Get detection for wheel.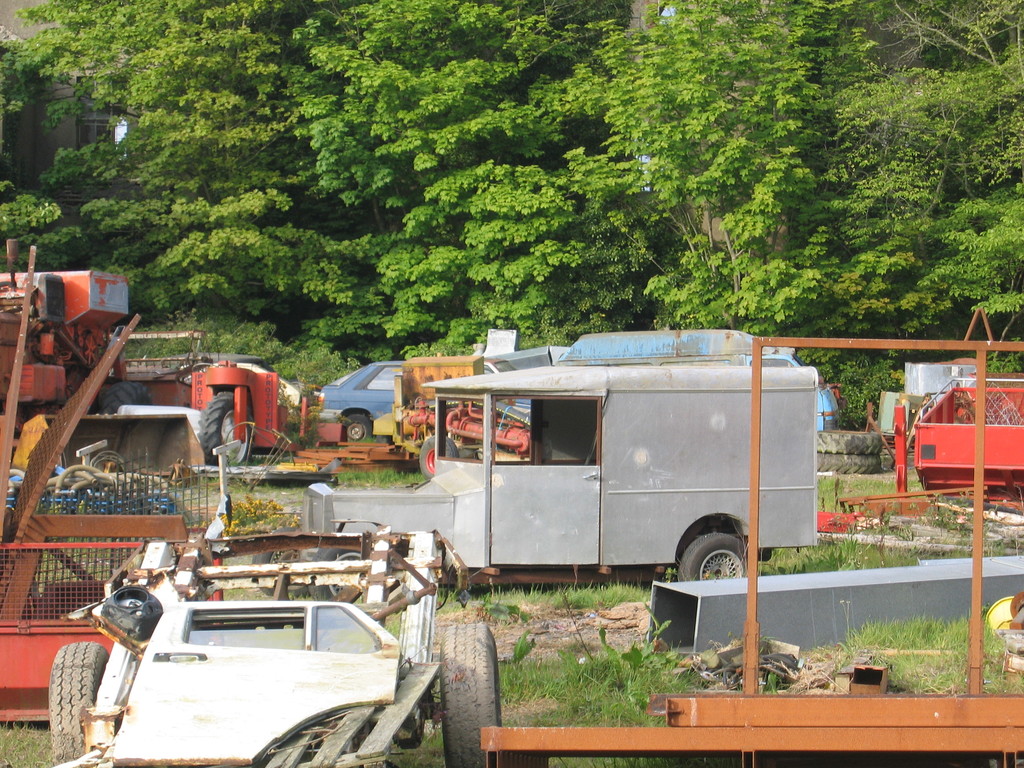
Detection: x1=47 y1=641 x2=109 y2=764.
